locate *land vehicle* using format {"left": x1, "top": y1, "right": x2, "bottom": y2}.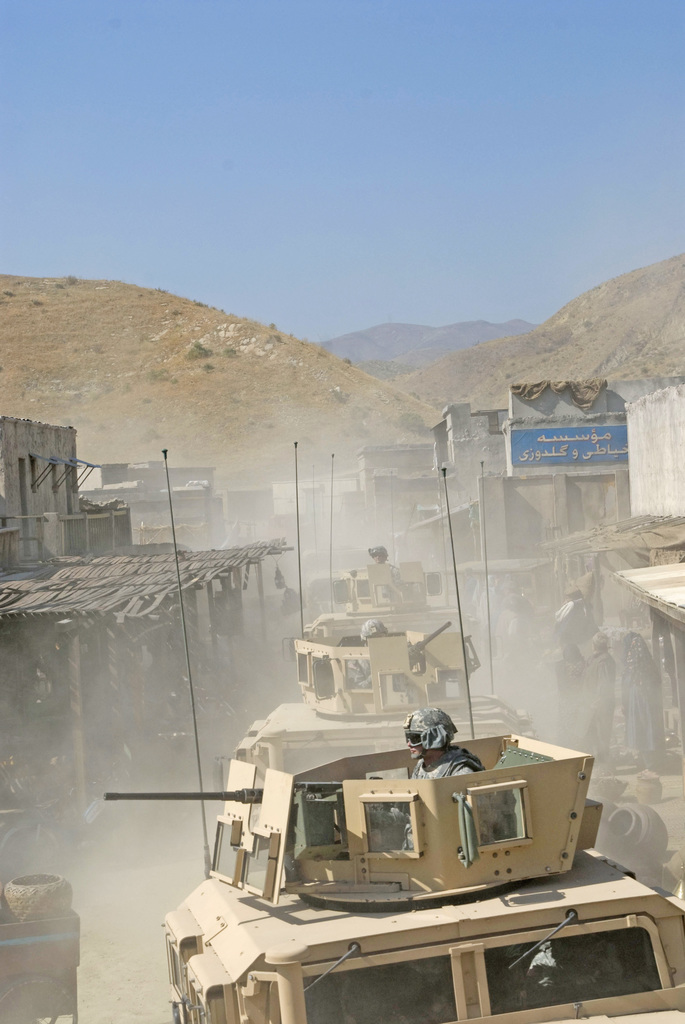
{"left": 213, "top": 438, "right": 540, "bottom": 851}.
